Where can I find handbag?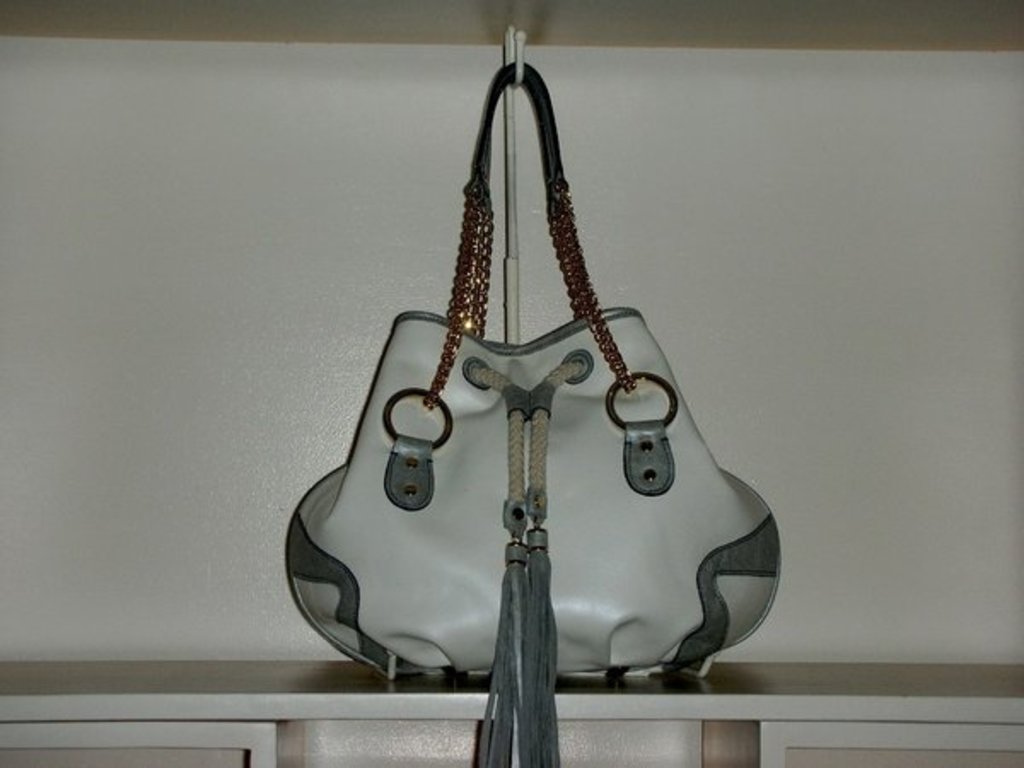
You can find it at Rect(278, 61, 785, 766).
